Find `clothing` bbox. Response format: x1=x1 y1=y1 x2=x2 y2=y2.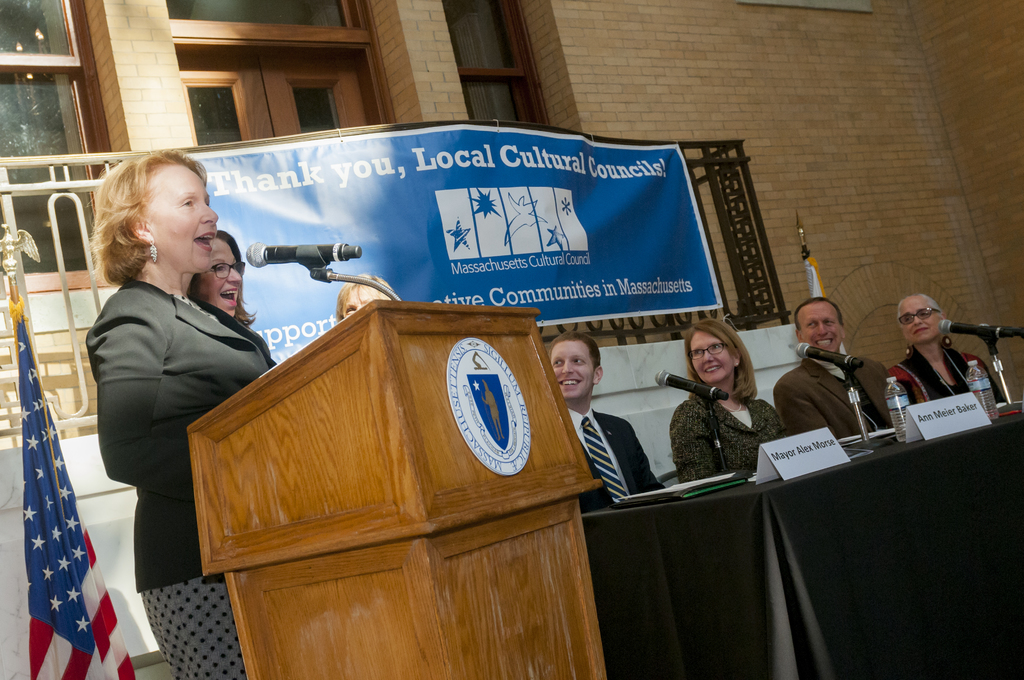
x1=775 y1=348 x2=896 y2=445.
